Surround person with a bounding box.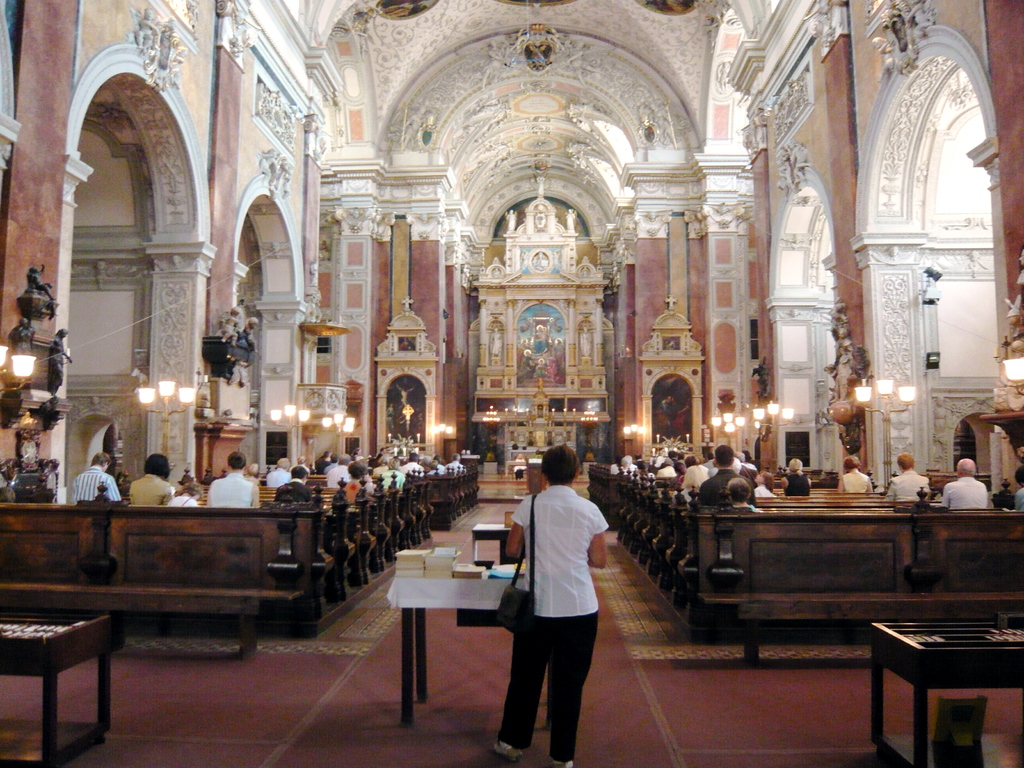
[126,452,168,506].
